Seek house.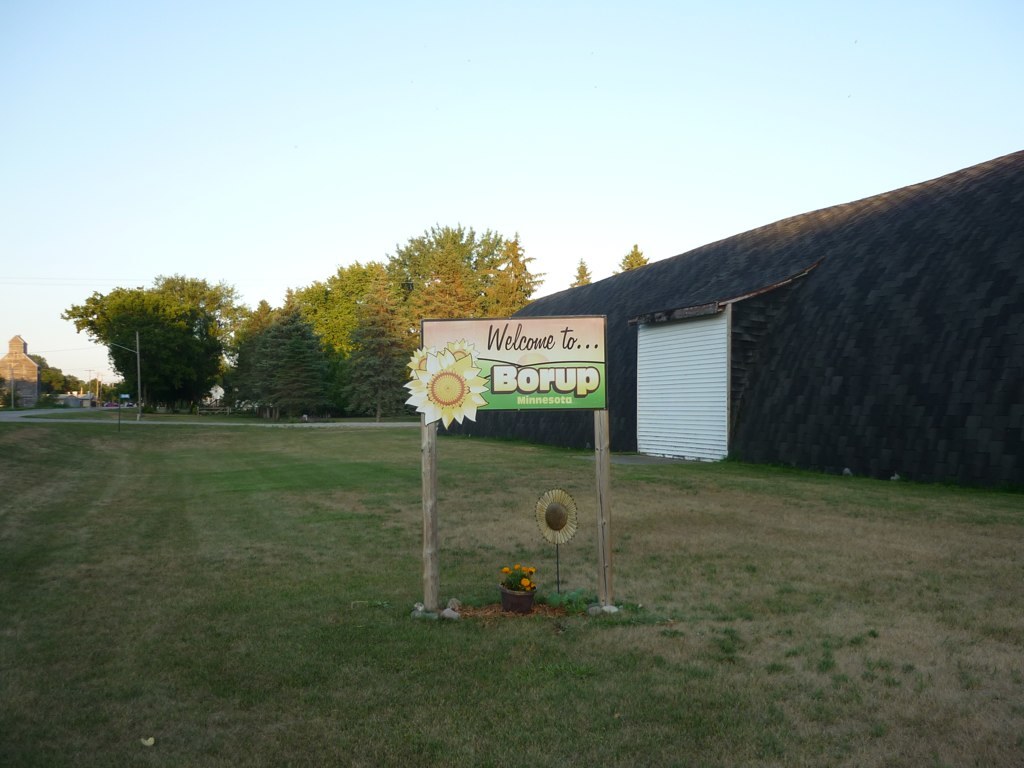
rect(55, 383, 94, 420).
